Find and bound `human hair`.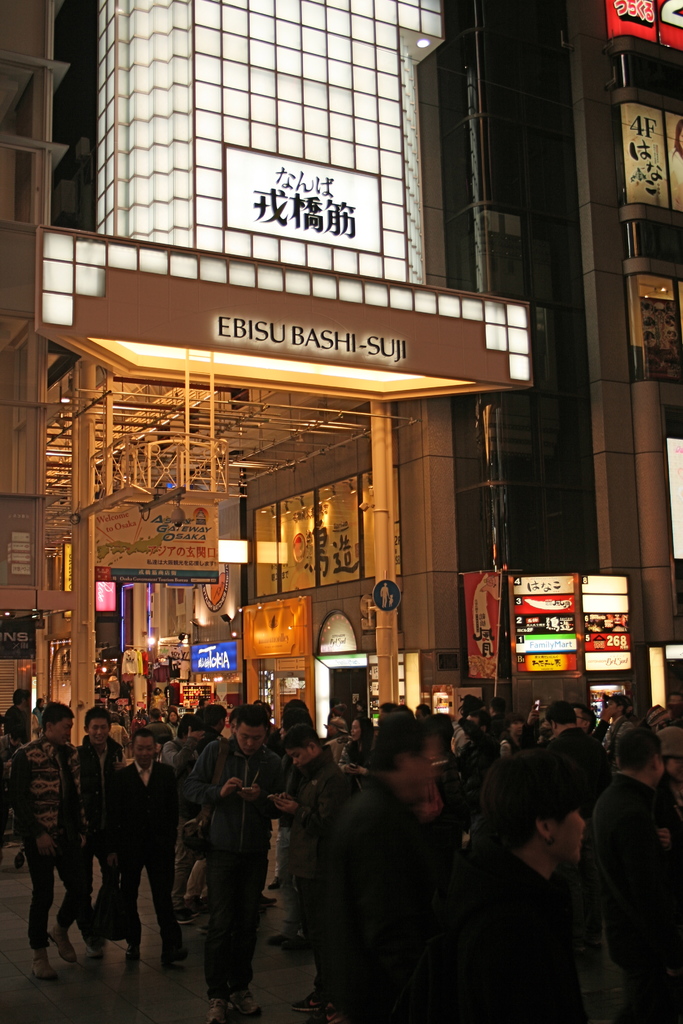
Bound: bbox=[614, 729, 661, 778].
